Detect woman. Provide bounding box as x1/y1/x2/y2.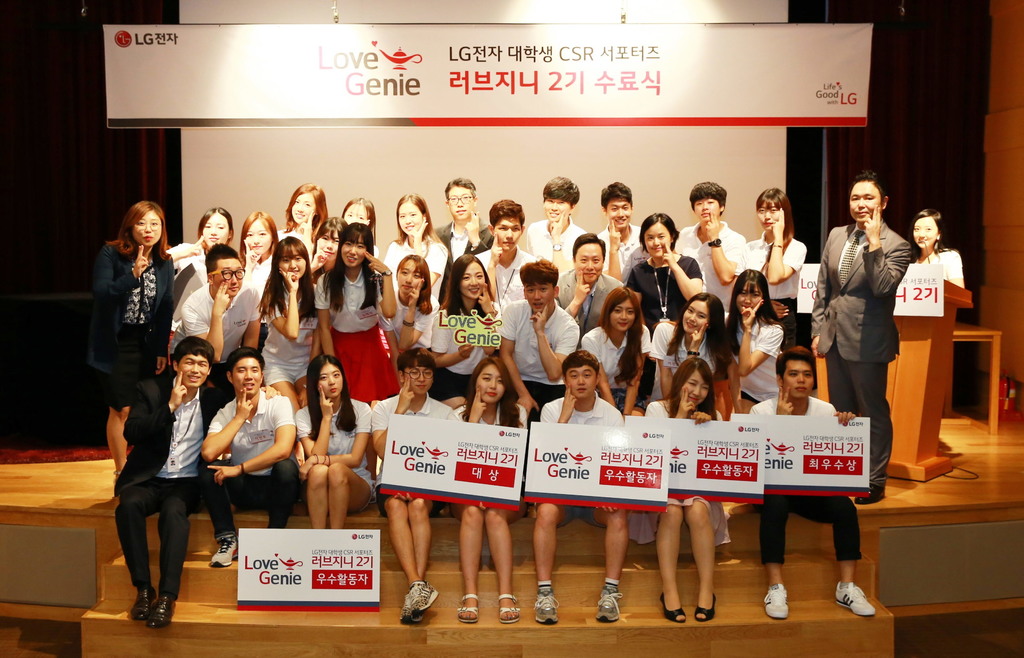
732/188/806/349.
